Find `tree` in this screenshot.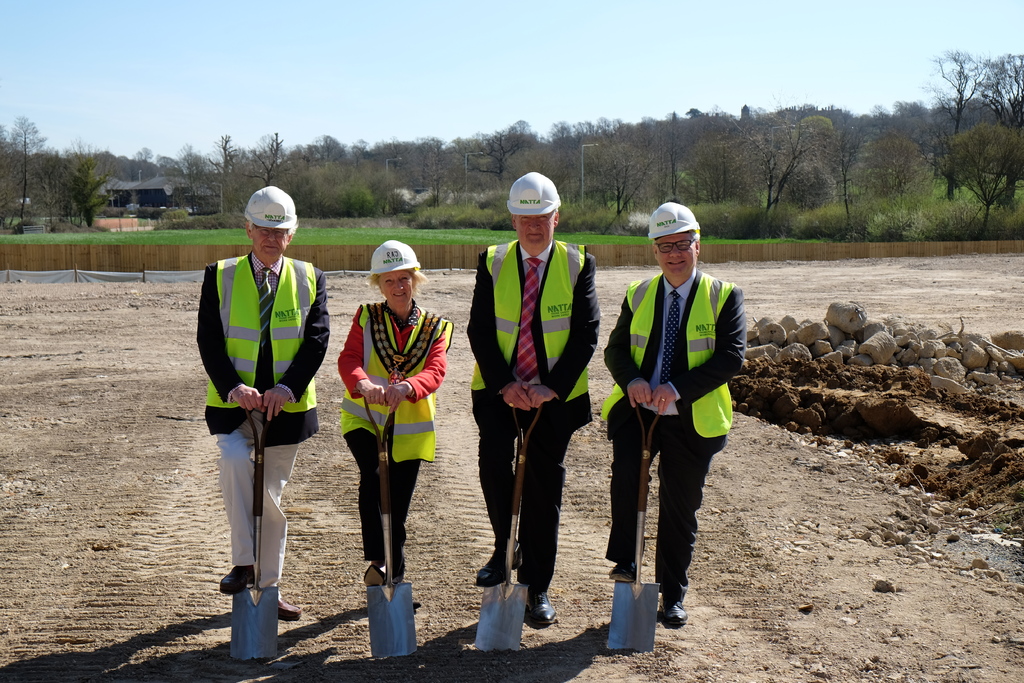
The bounding box for `tree` is pyautogui.locateOnScreen(783, 163, 836, 211).
